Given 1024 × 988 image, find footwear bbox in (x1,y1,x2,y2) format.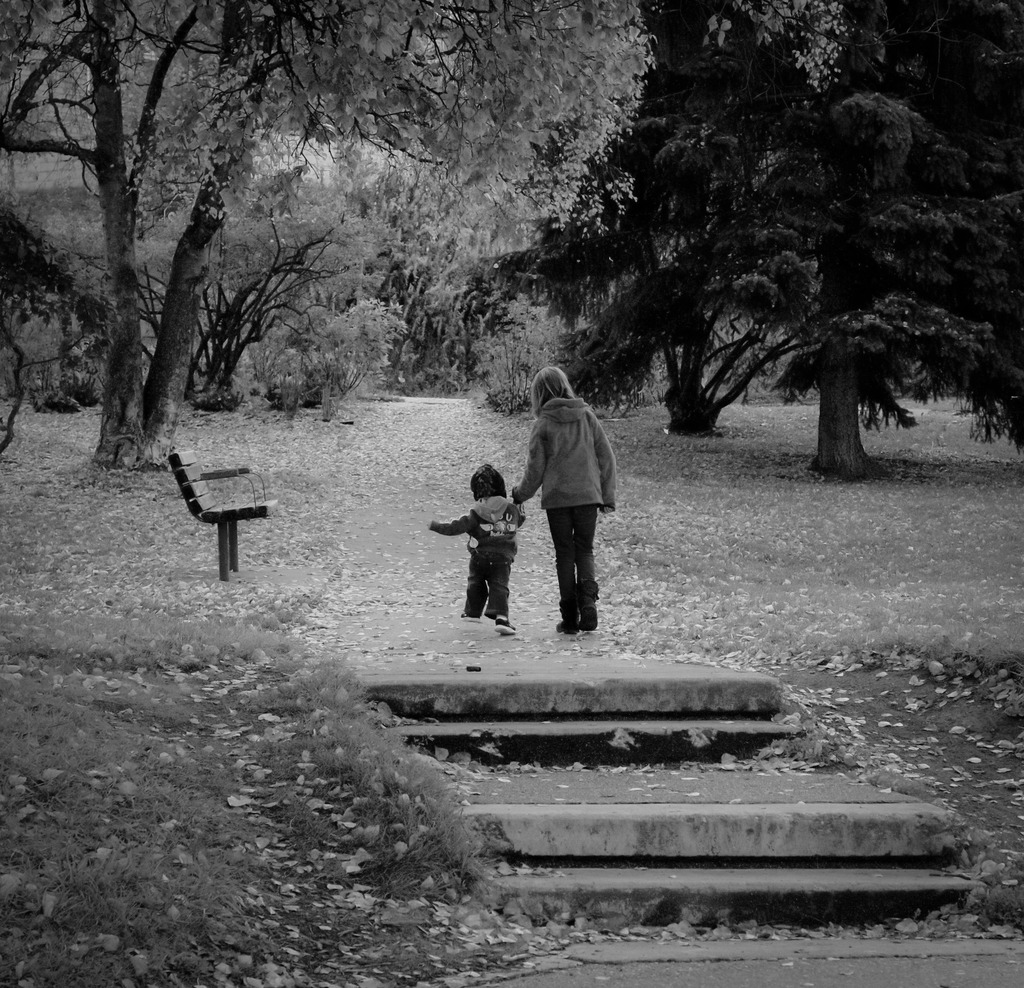
(581,605,593,629).
